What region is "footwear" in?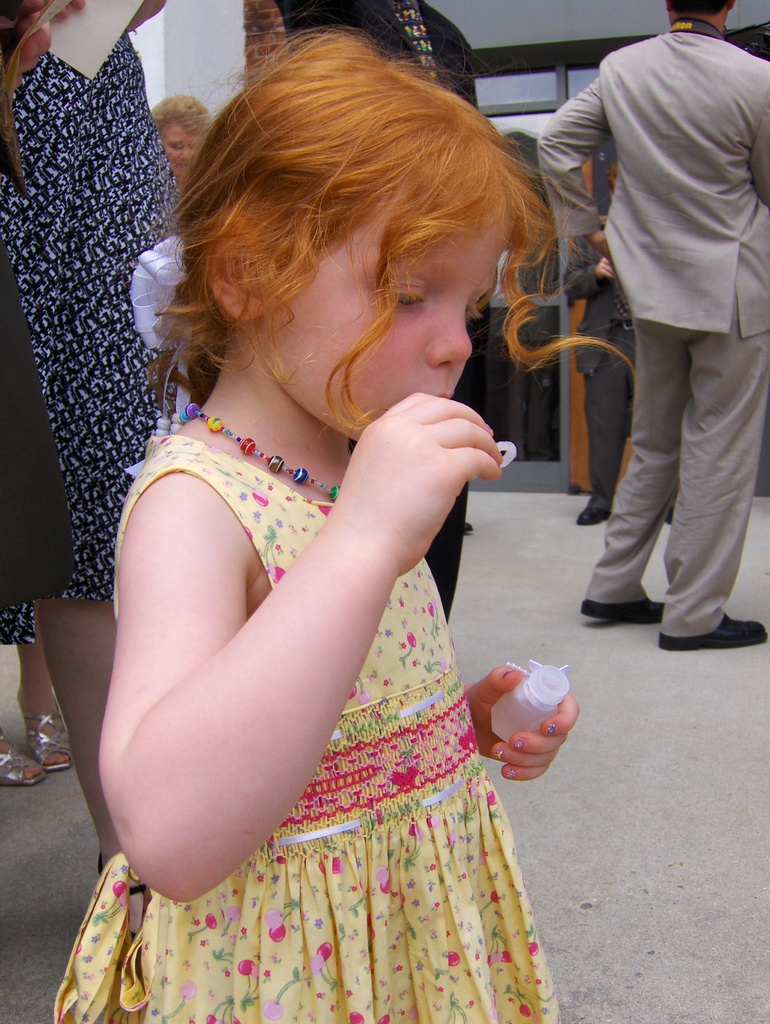
l=0, t=722, r=56, b=781.
